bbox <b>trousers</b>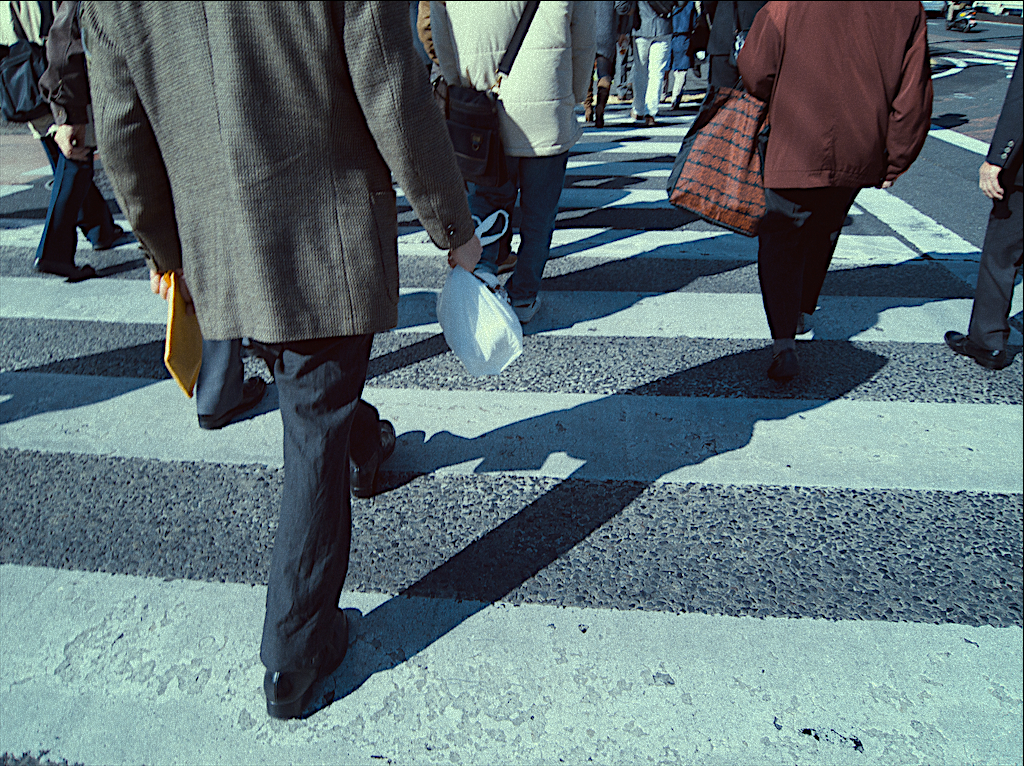
left=258, top=340, right=386, bottom=672
